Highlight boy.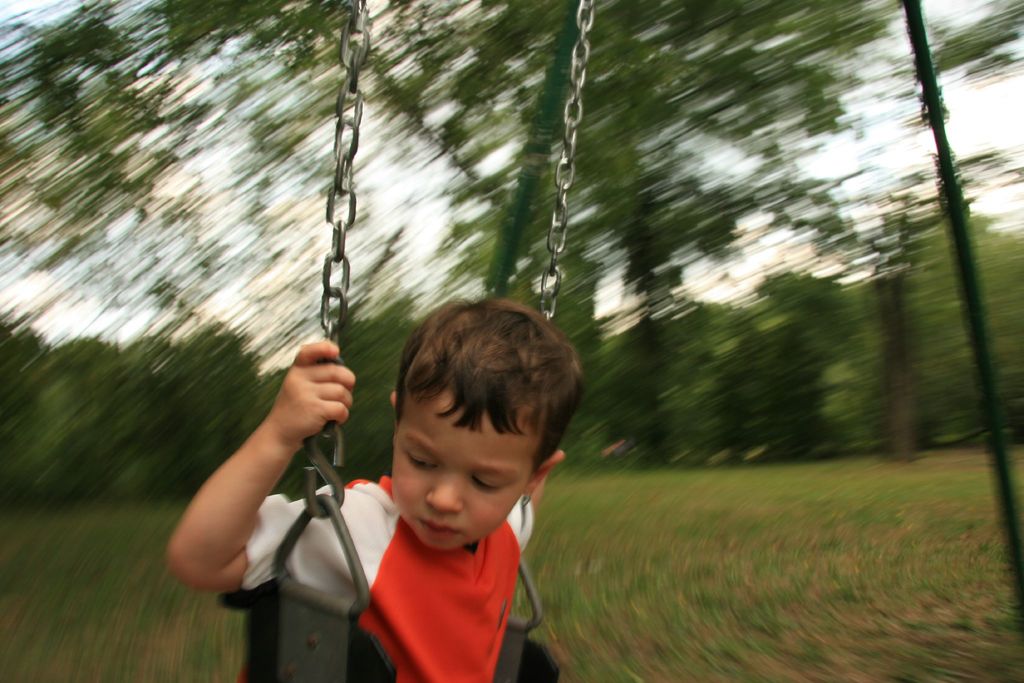
Highlighted region: box=[349, 295, 606, 617].
